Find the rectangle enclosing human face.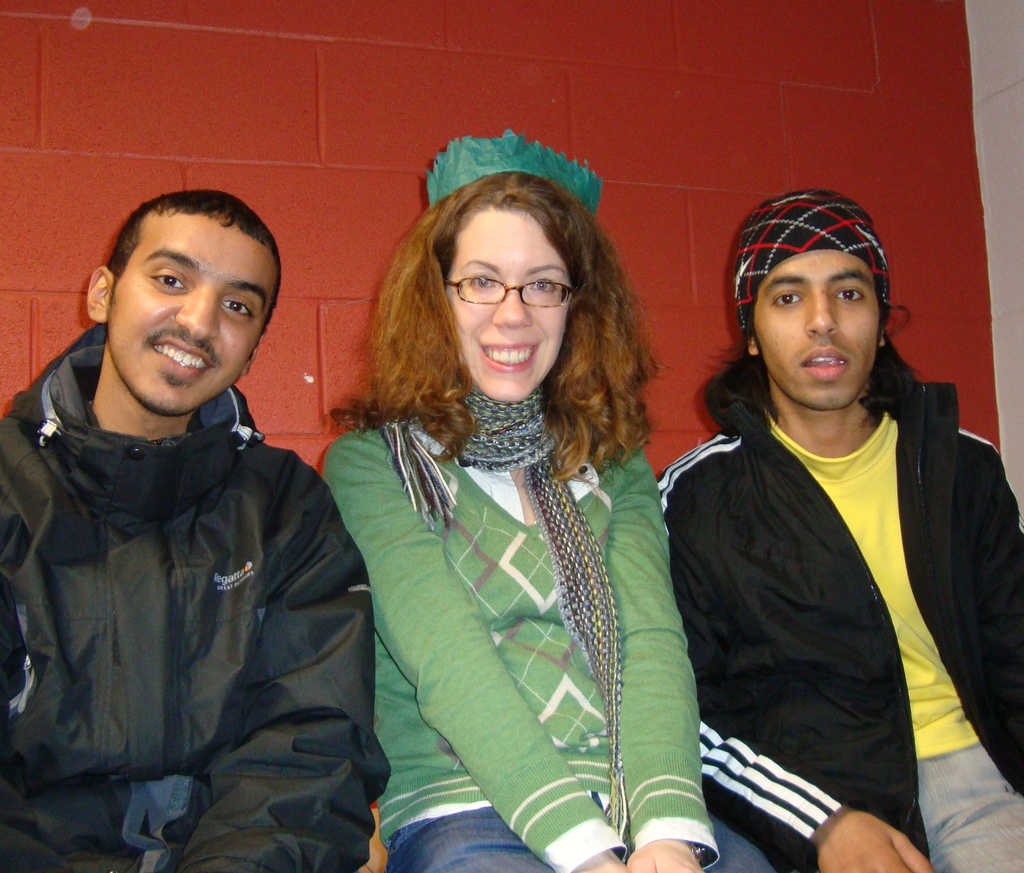
pyautogui.locateOnScreen(111, 210, 264, 409).
